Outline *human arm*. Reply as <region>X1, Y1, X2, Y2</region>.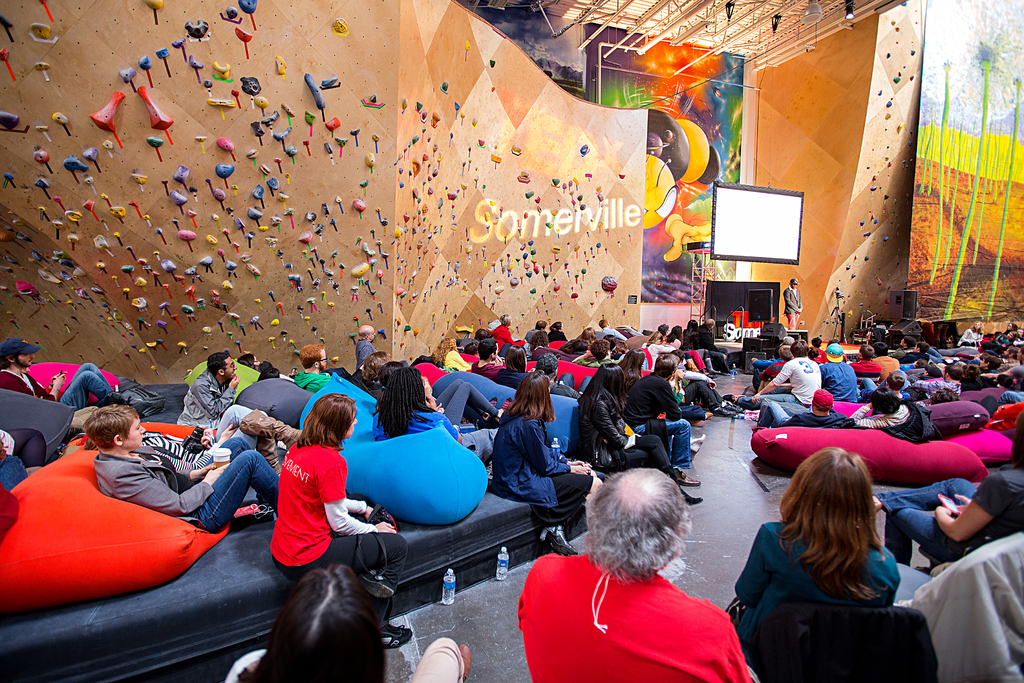
<region>665, 379, 682, 421</region>.
